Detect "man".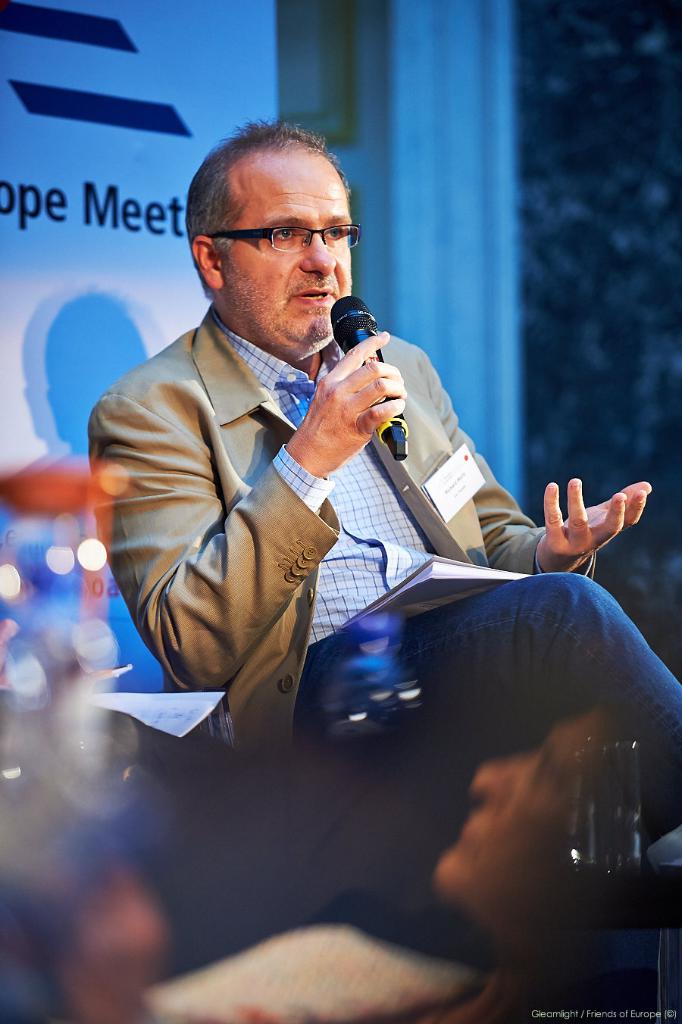
Detected at bbox=(90, 158, 591, 883).
